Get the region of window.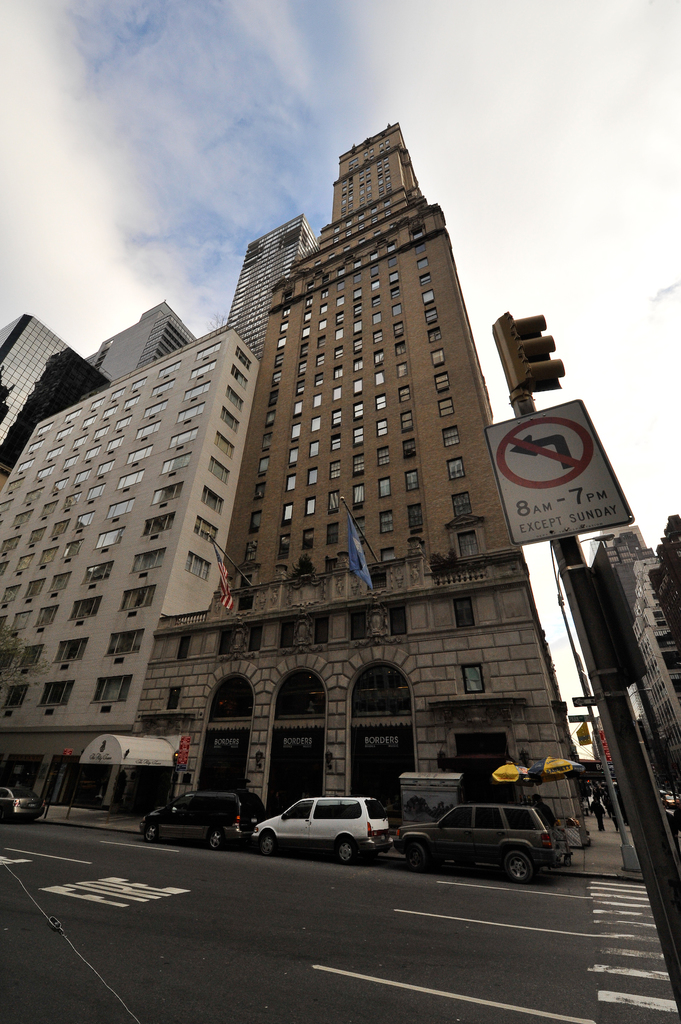
(335,310,344,323).
